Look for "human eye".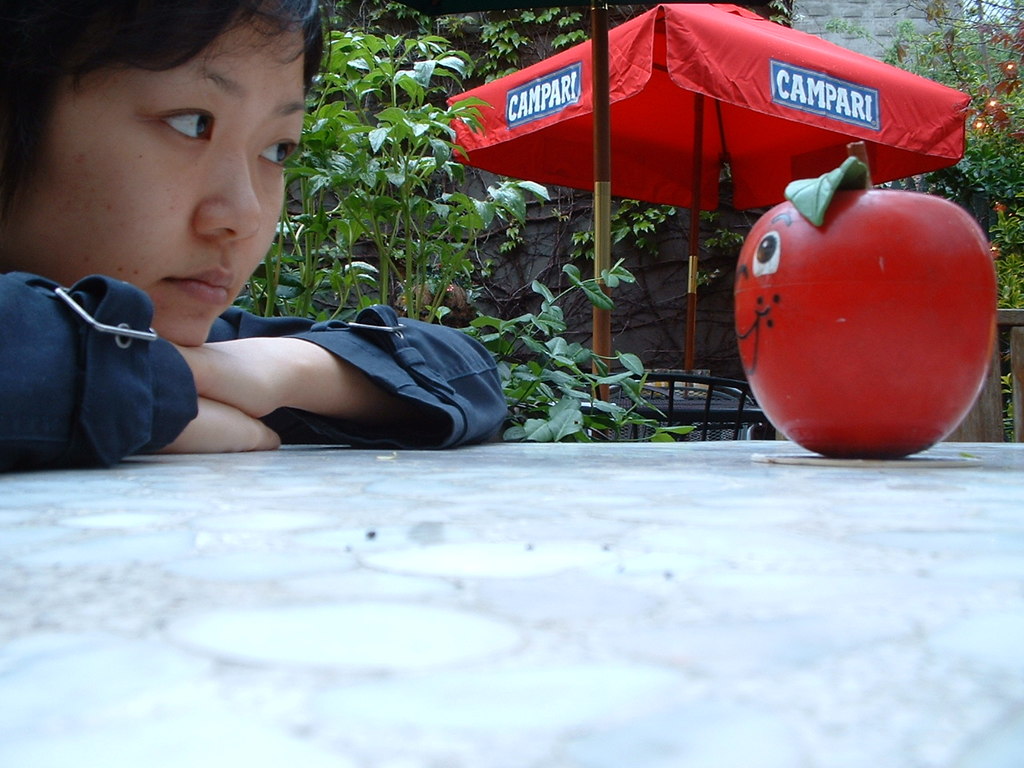
Found: 90, 78, 216, 150.
